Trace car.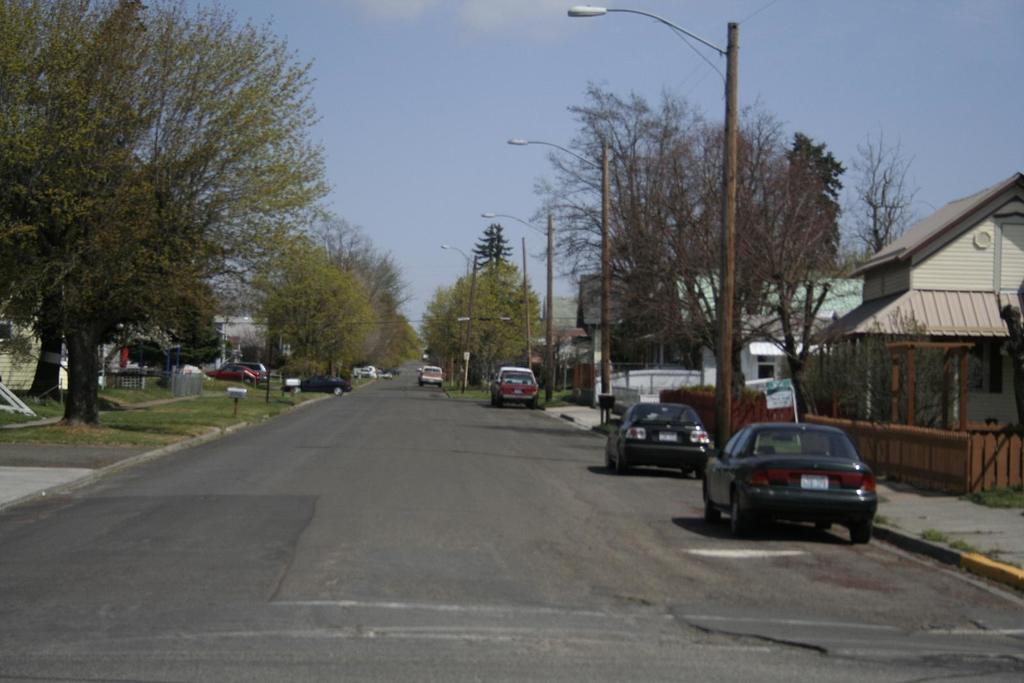
Traced to <box>605,399,711,474</box>.
